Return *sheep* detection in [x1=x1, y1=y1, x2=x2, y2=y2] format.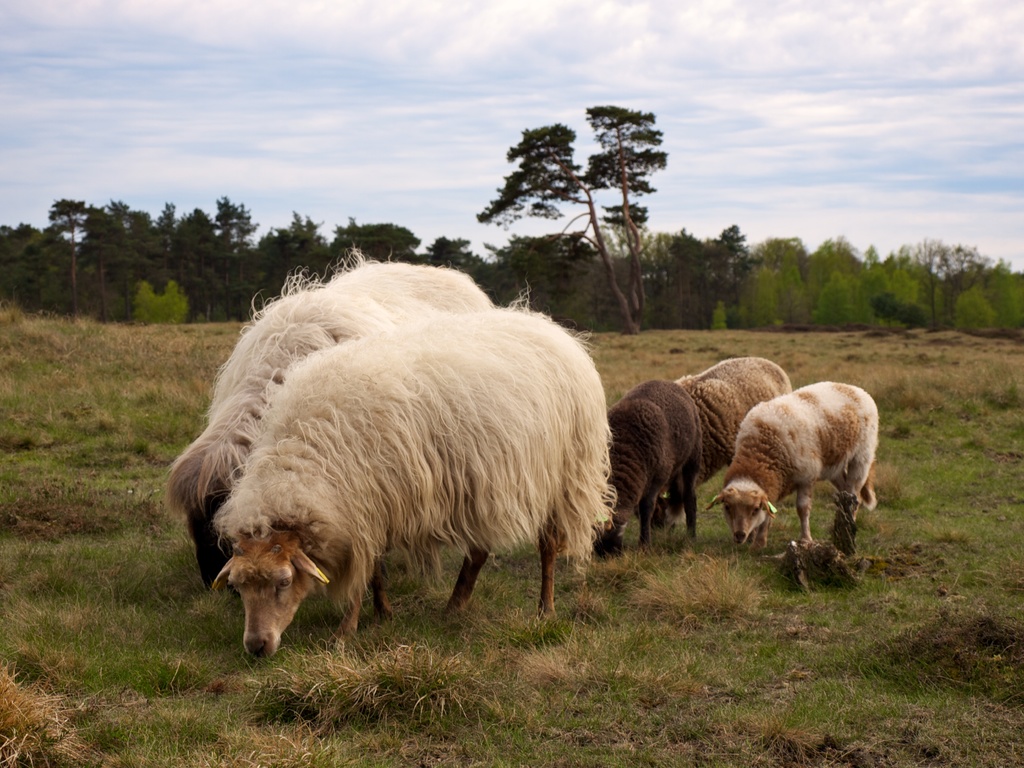
[x1=666, y1=356, x2=792, y2=532].
